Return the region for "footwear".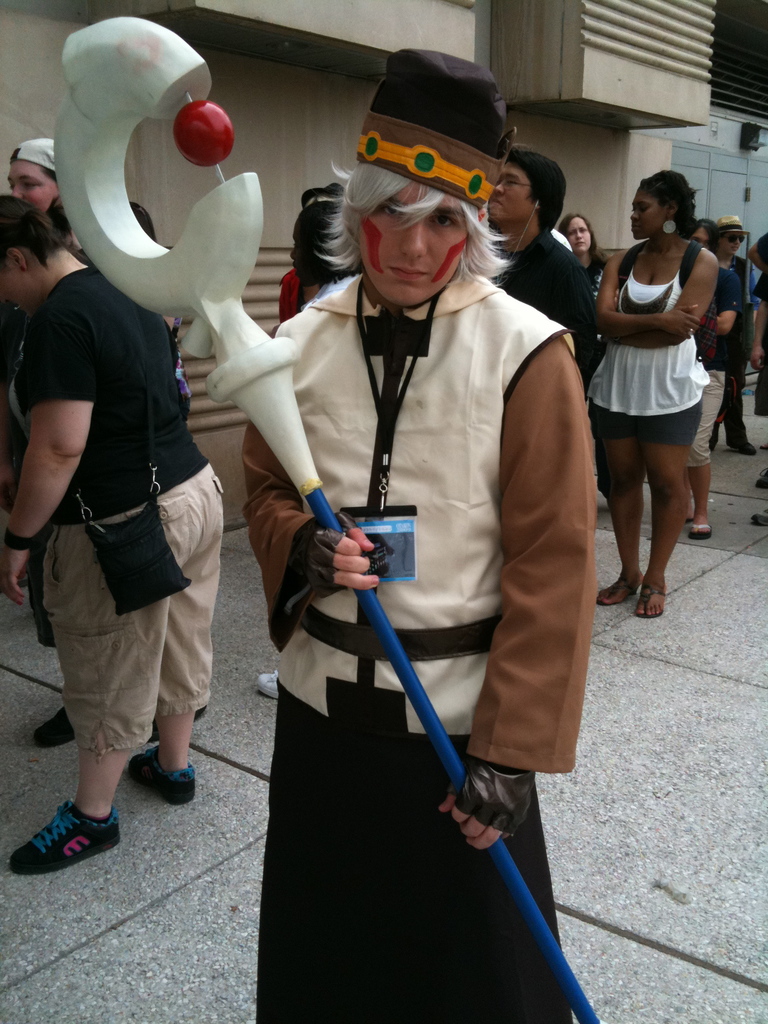
{"x1": 121, "y1": 749, "x2": 198, "y2": 805}.
